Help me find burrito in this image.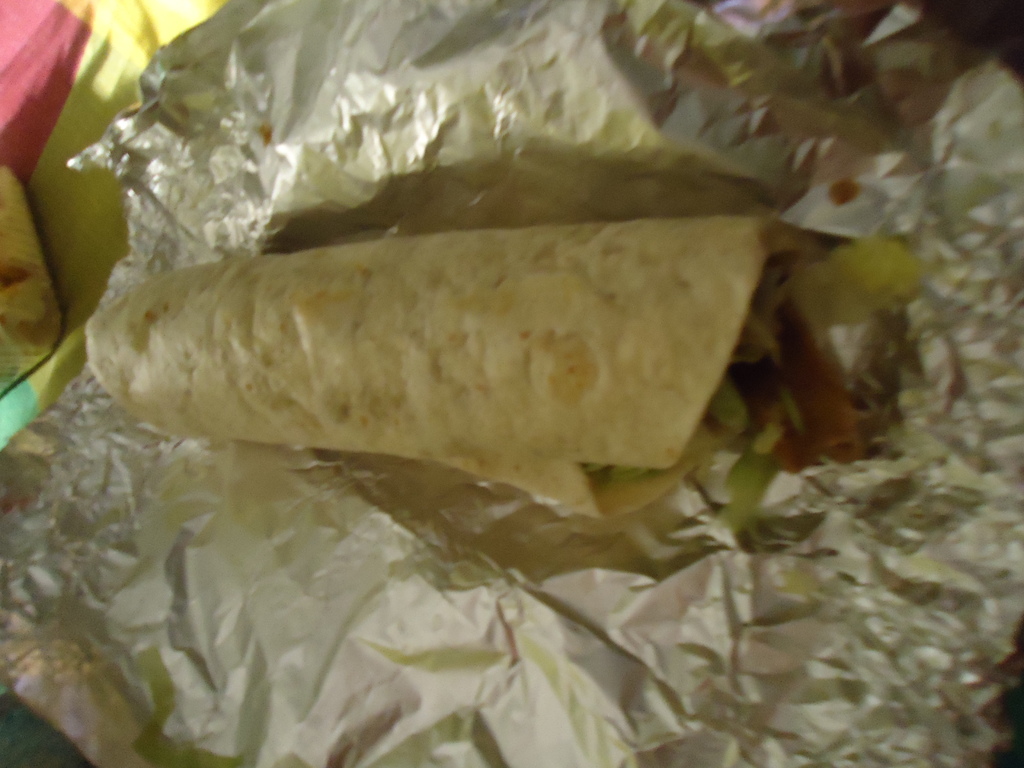
Found it: bbox=(88, 218, 774, 521).
